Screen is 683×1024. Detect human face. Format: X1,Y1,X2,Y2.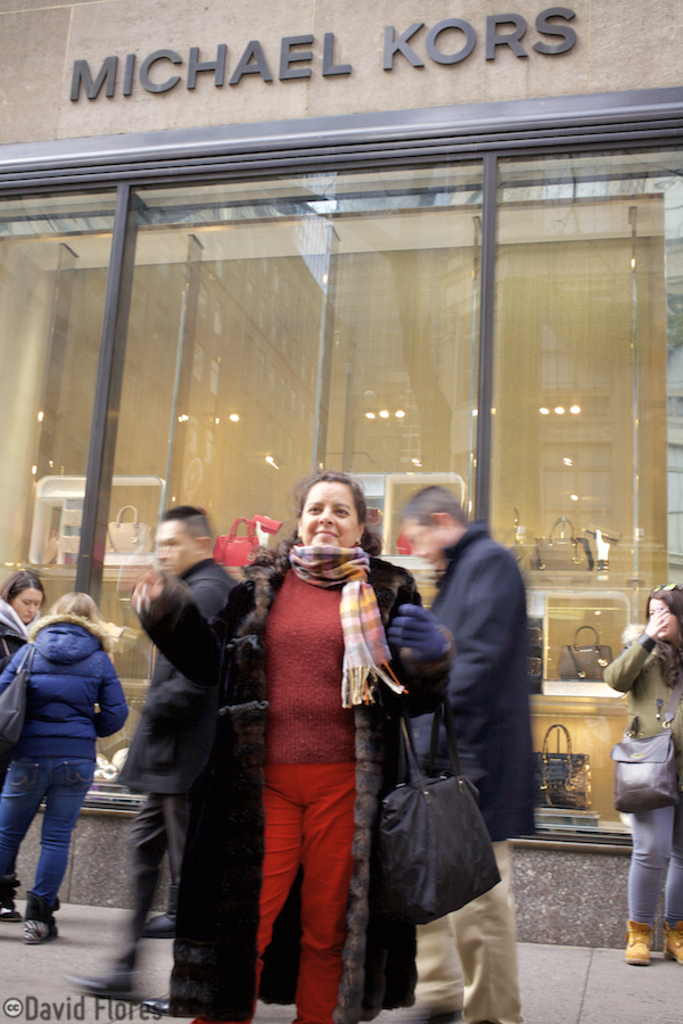
648,602,677,638.
